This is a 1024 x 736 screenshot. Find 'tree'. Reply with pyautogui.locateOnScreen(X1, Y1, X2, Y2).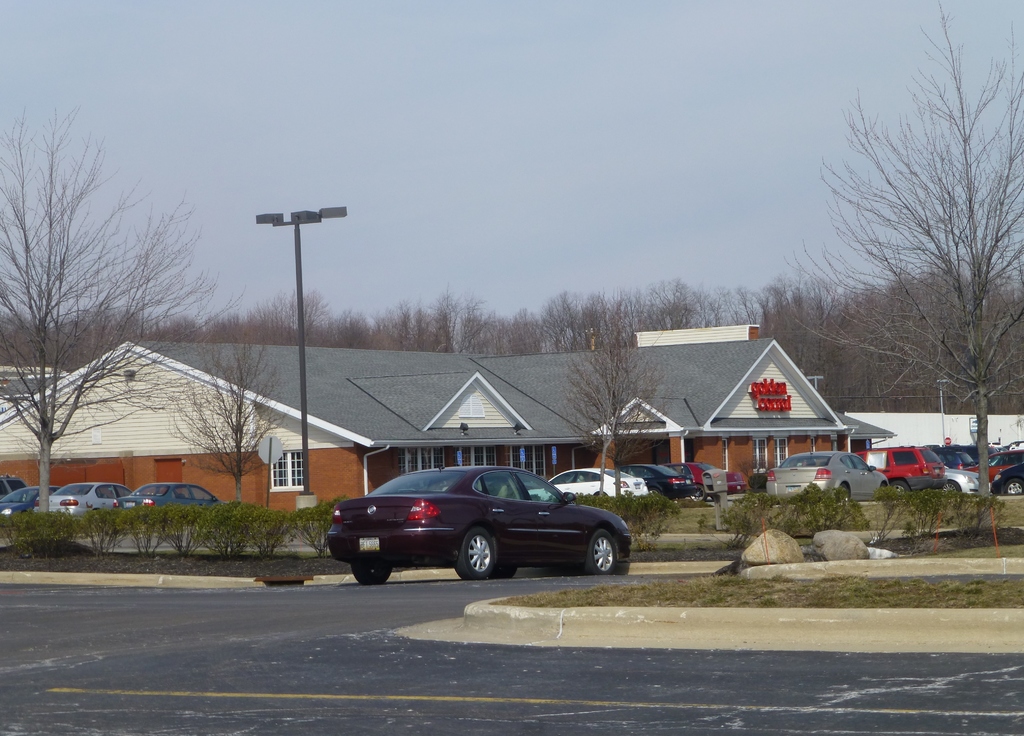
pyautogui.locateOnScreen(166, 343, 281, 500).
